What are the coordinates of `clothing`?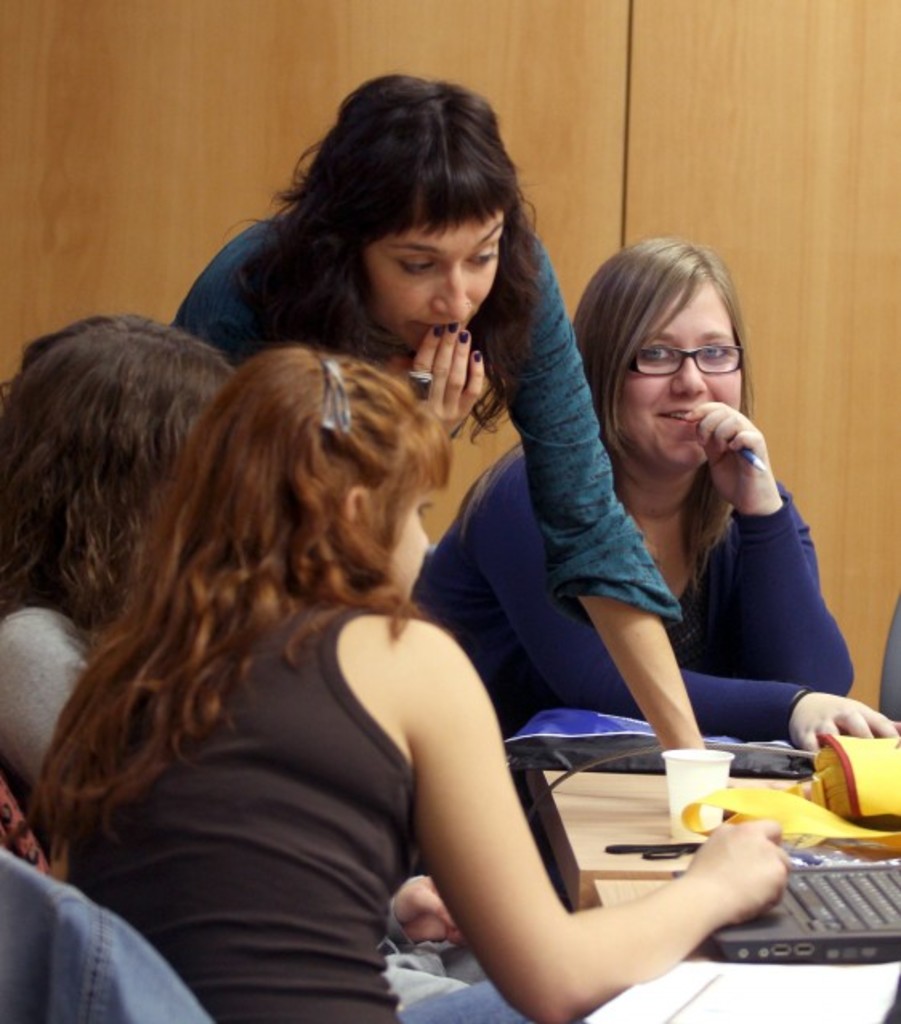
0:604:489:1013.
